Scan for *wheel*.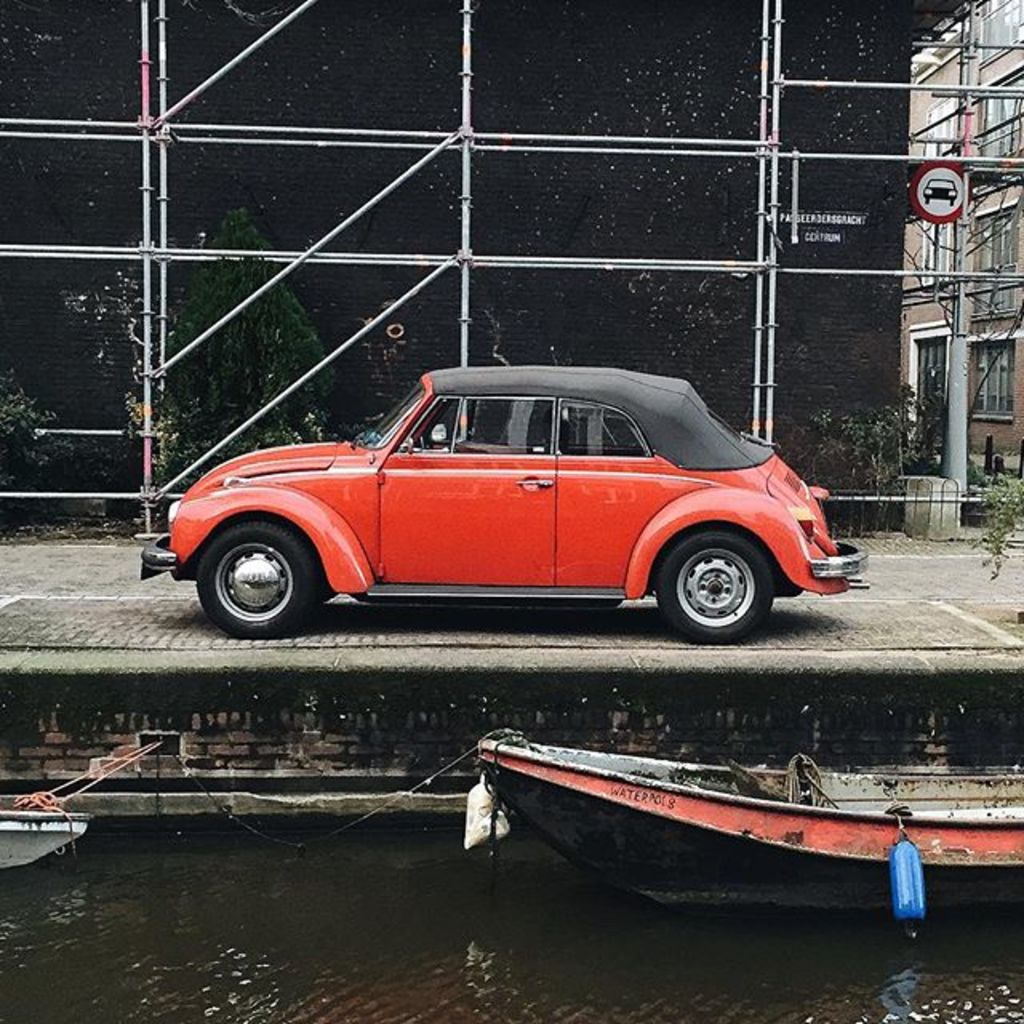
Scan result: 651:530:776:643.
